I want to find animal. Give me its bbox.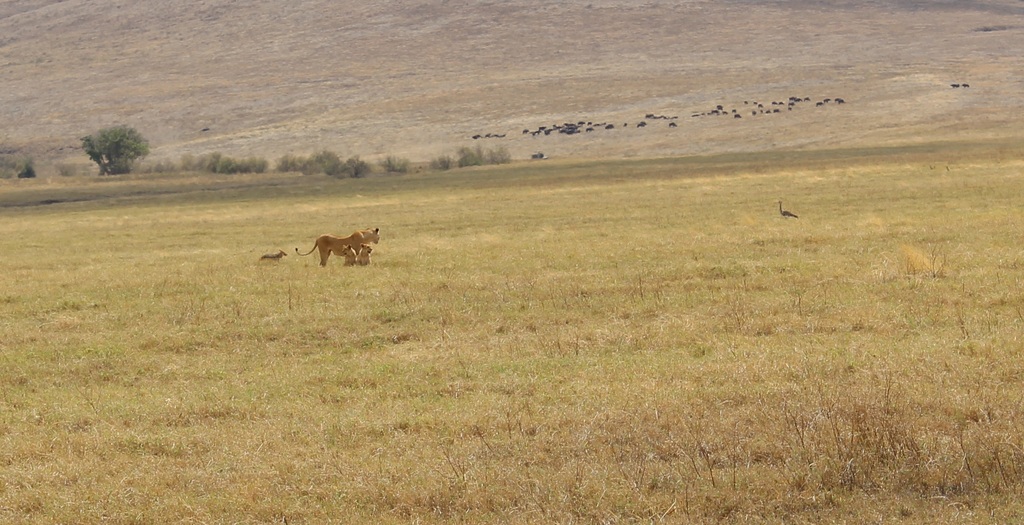
<bbox>356, 242, 371, 269</bbox>.
